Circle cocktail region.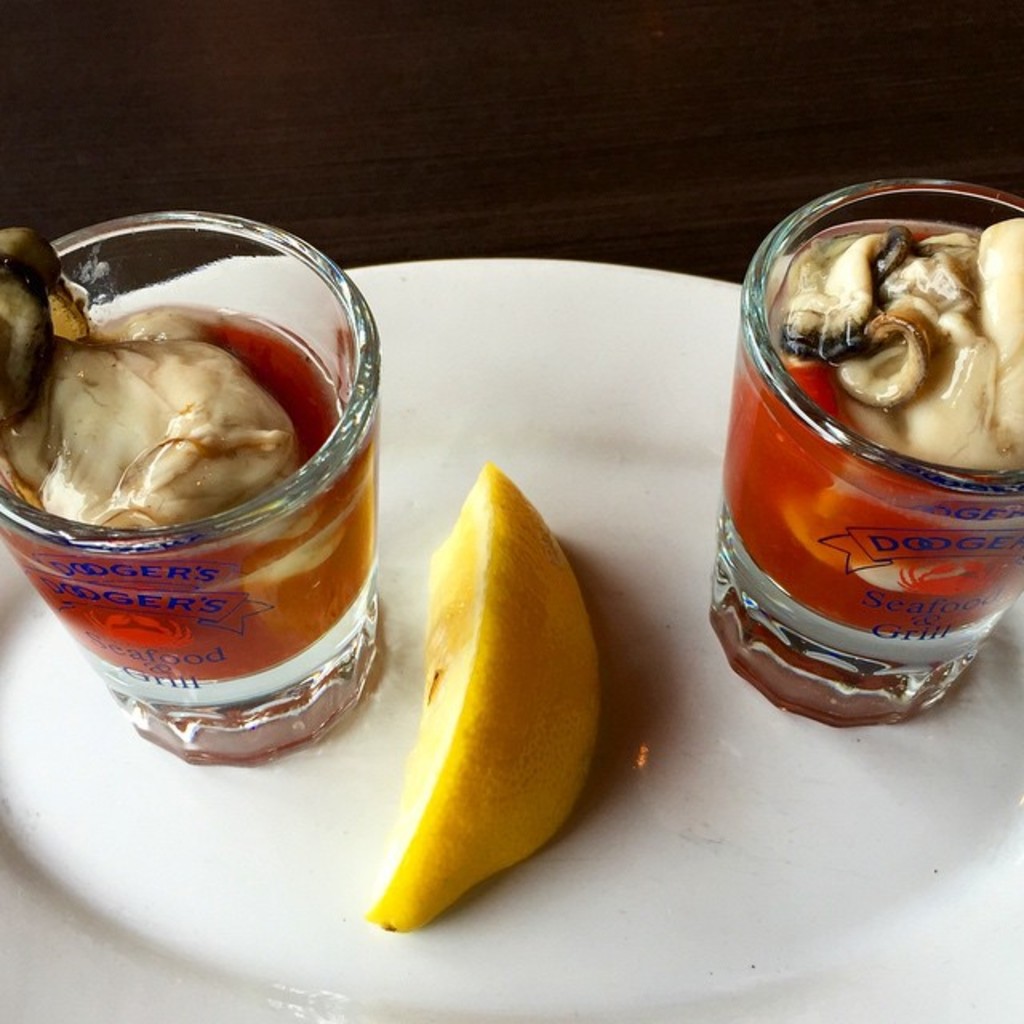
Region: 0/221/382/768.
